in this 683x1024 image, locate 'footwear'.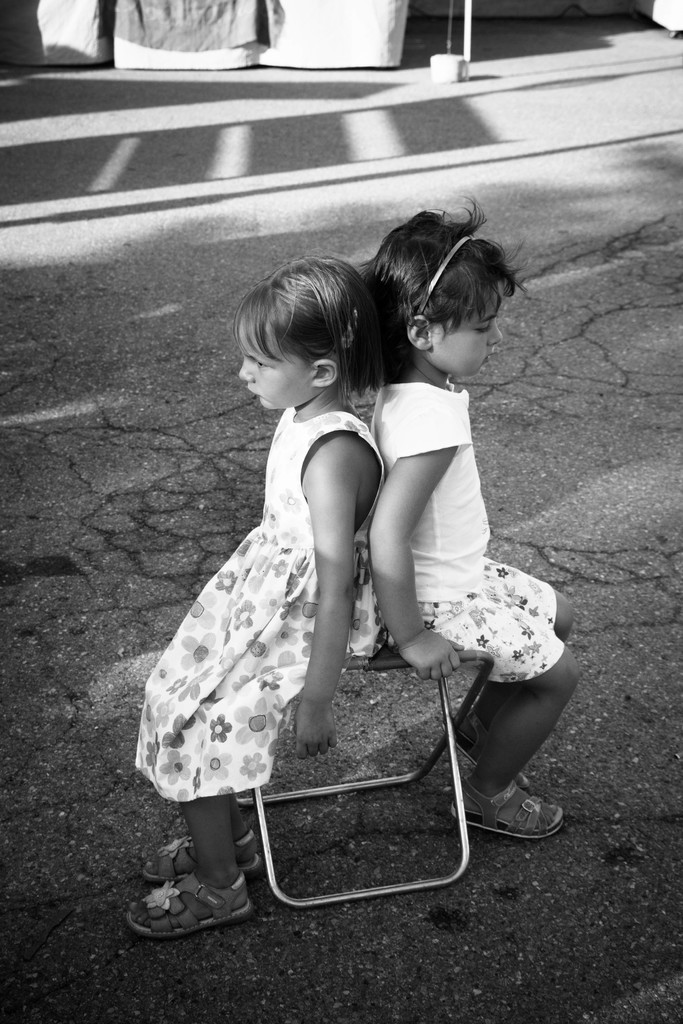
Bounding box: bbox(453, 783, 561, 844).
